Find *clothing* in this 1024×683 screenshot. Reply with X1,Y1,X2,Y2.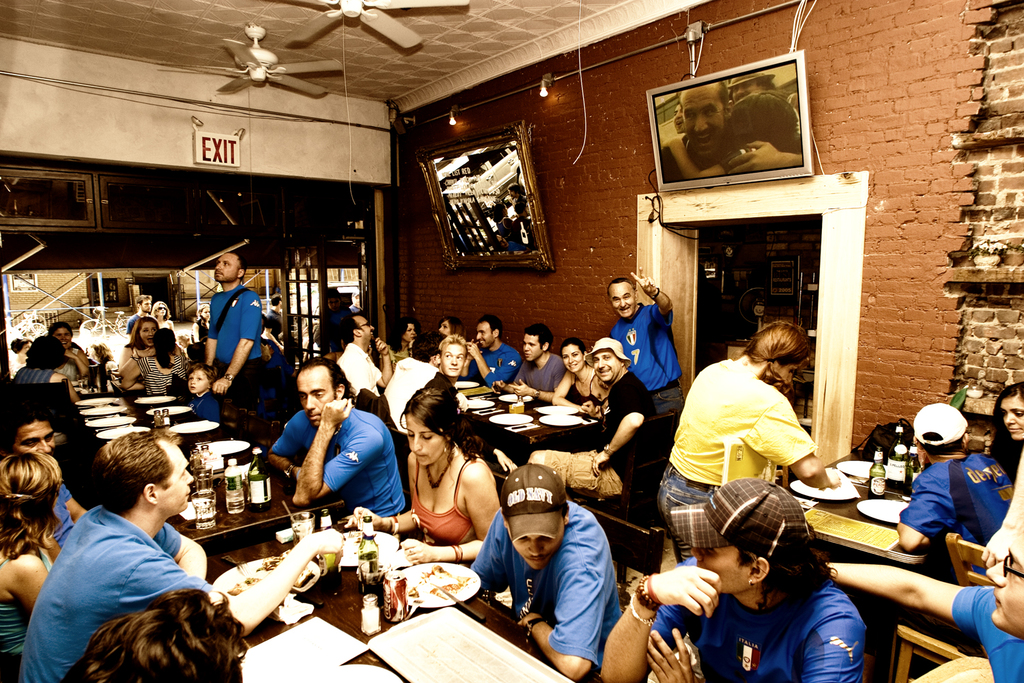
204,283,264,415.
